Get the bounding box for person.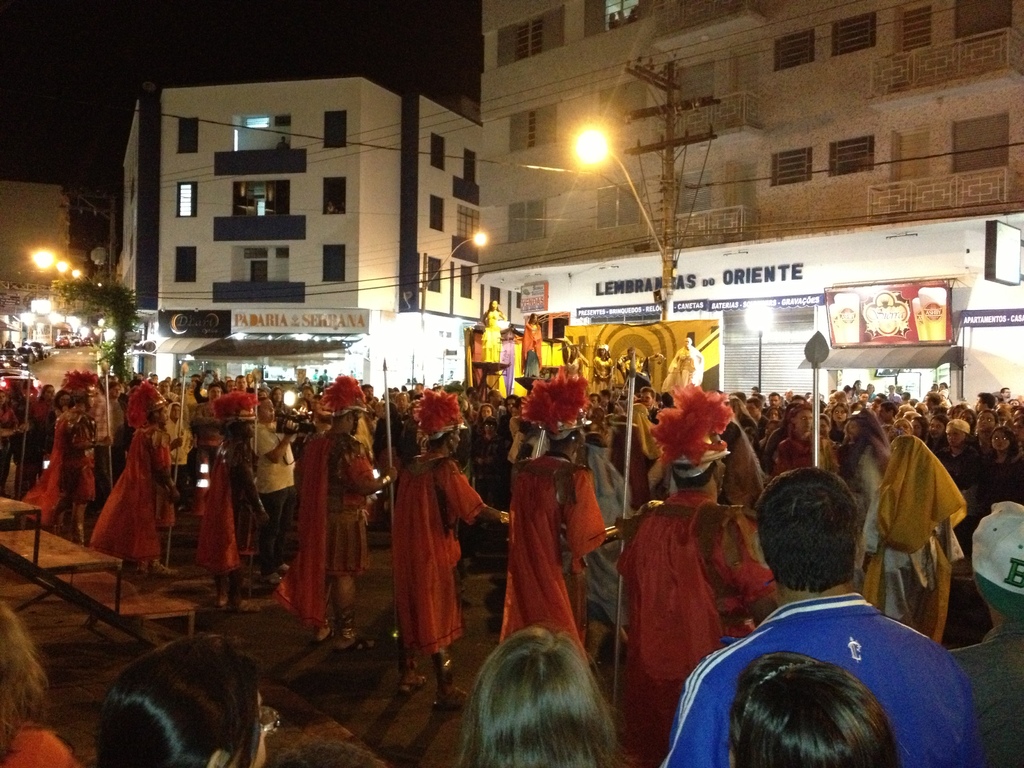
pyautogui.locateOnScreen(775, 402, 835, 477).
